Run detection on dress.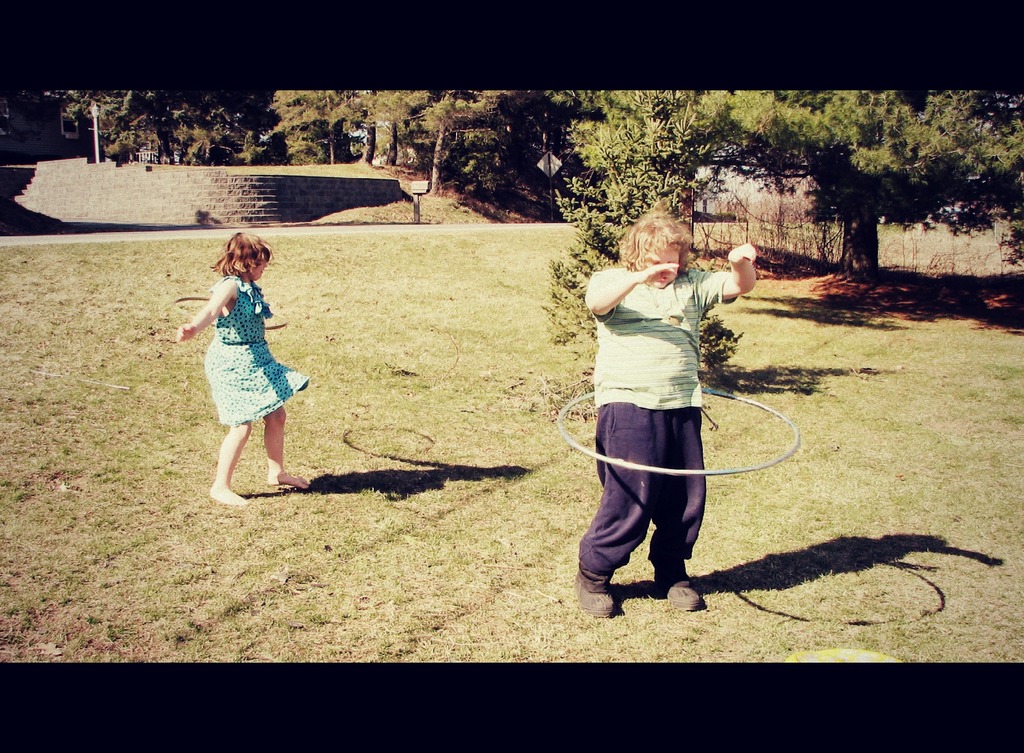
Result: <region>200, 271, 308, 422</region>.
